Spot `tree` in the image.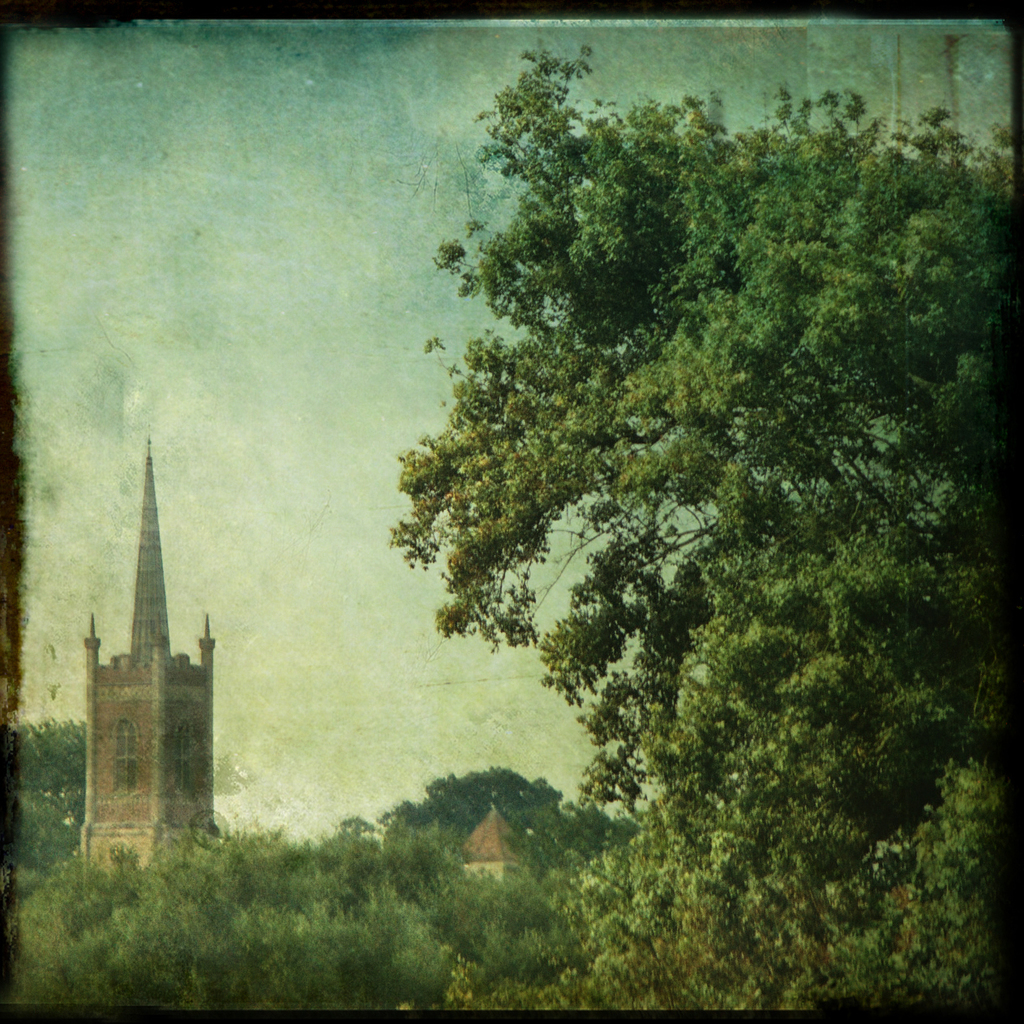
`tree` found at Rect(343, 2, 966, 936).
